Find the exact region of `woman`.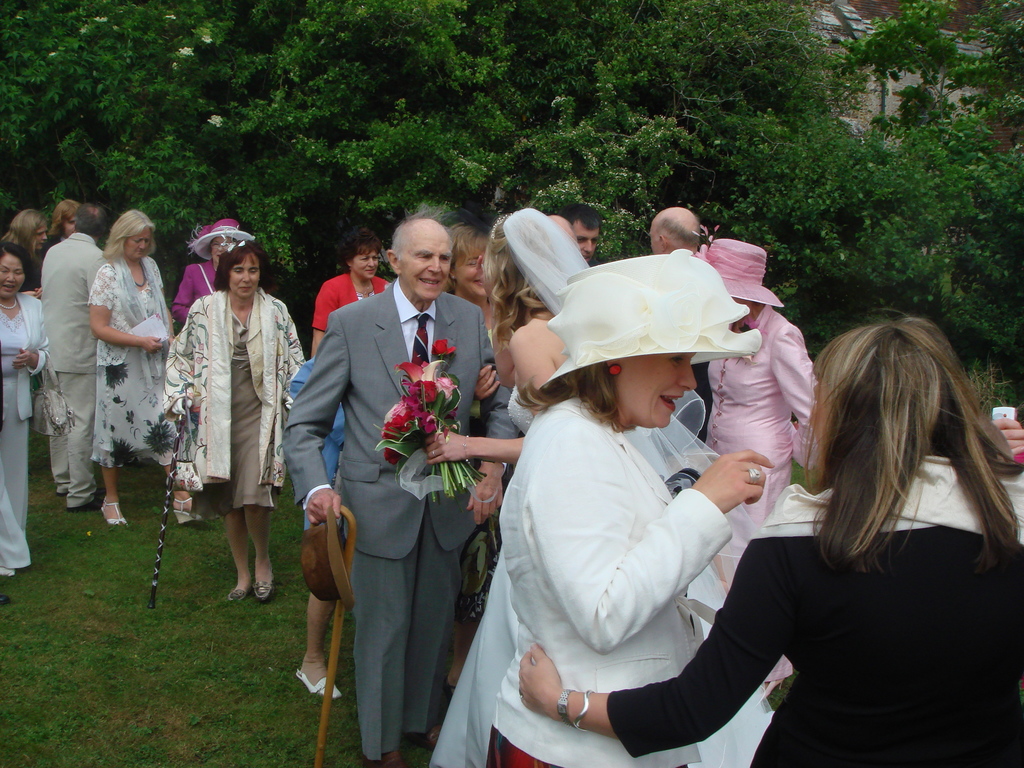
Exact region: x1=0 y1=208 x2=67 y2=296.
